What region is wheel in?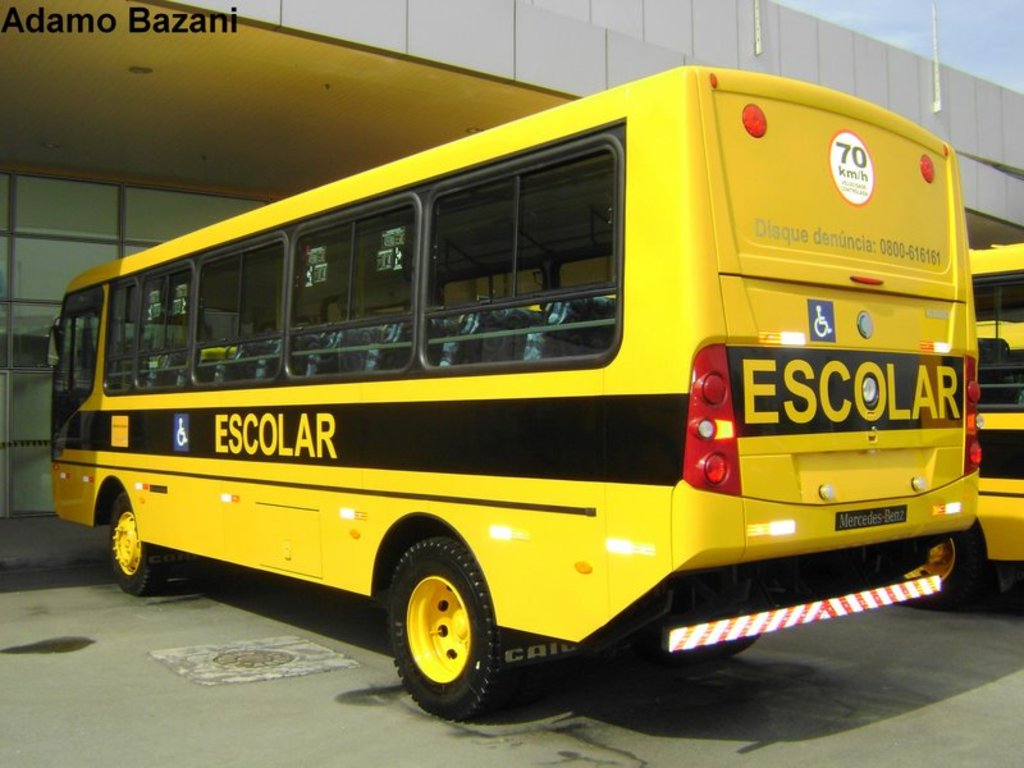
389 534 518 722.
